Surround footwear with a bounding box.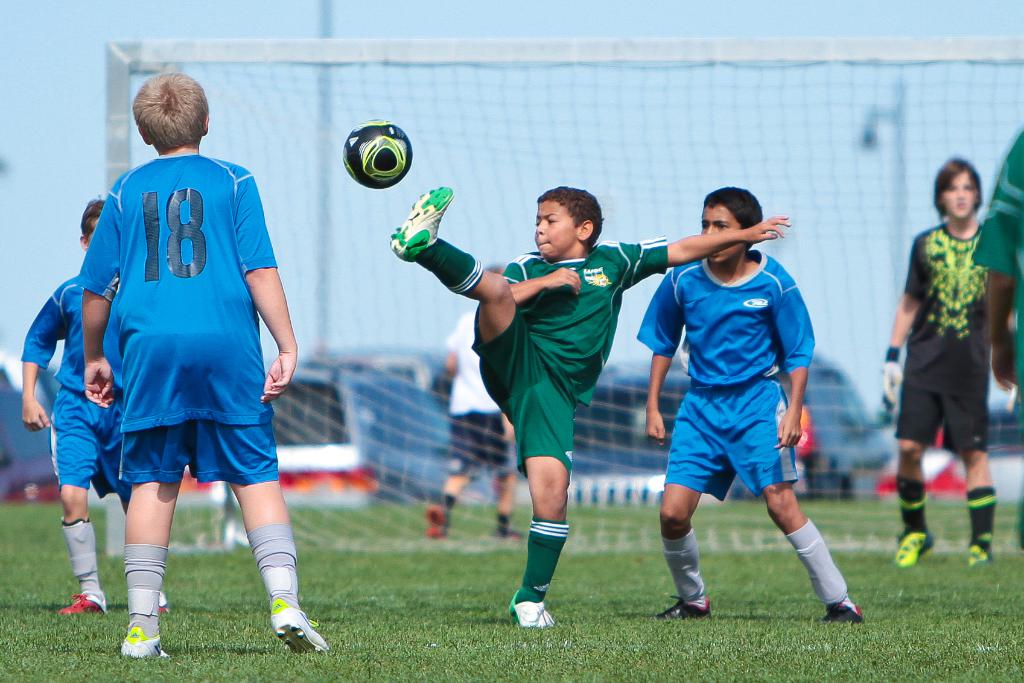
(507, 590, 559, 632).
